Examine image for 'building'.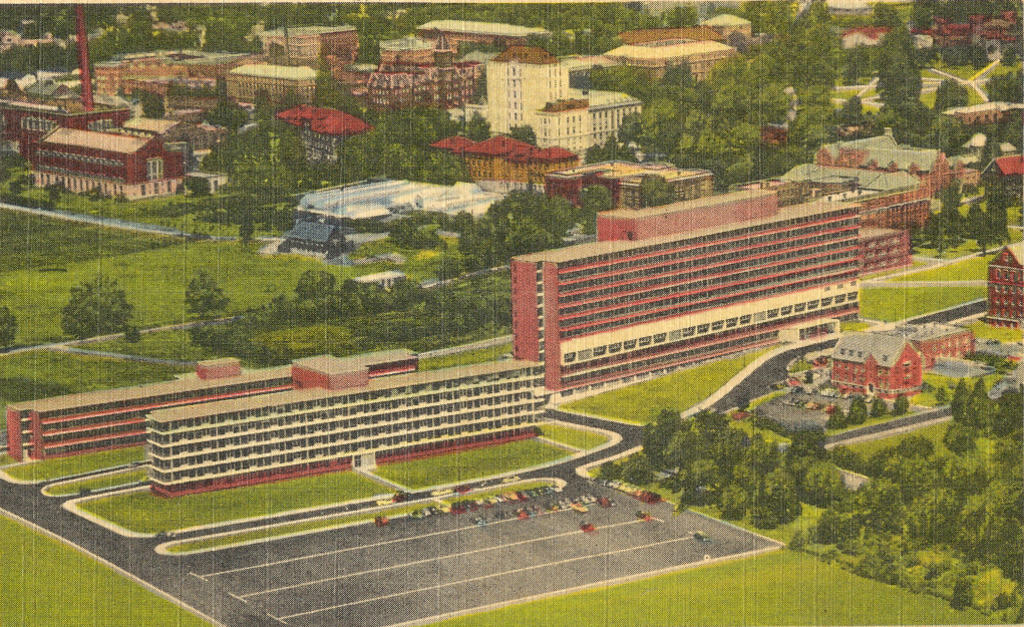
Examination result: [511, 186, 863, 399].
